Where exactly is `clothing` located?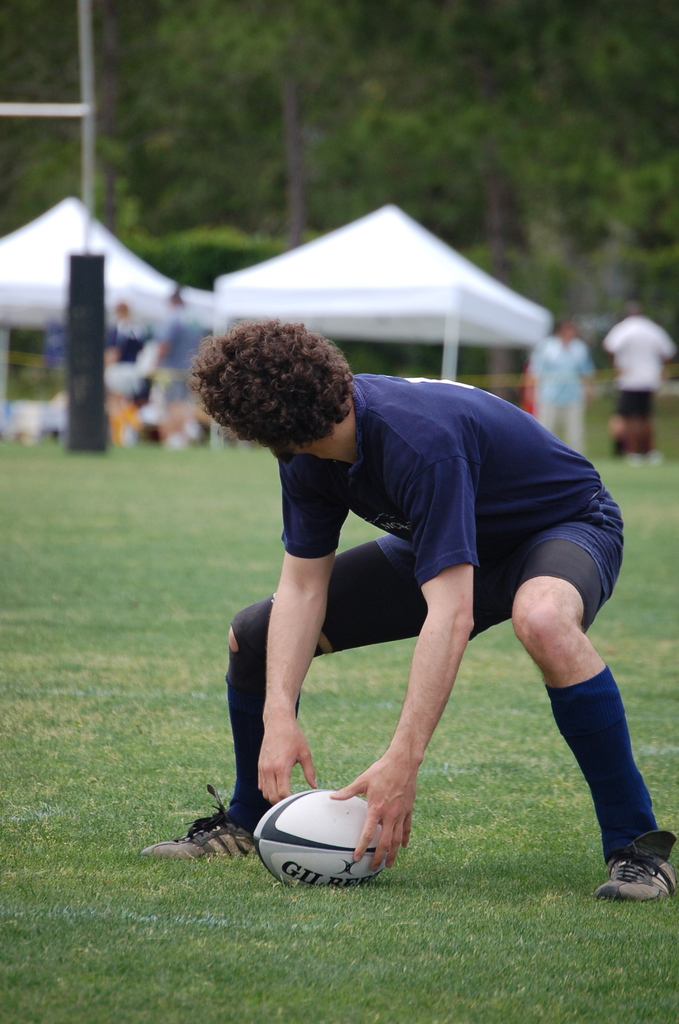
Its bounding box is <box>319,374,625,659</box>.
